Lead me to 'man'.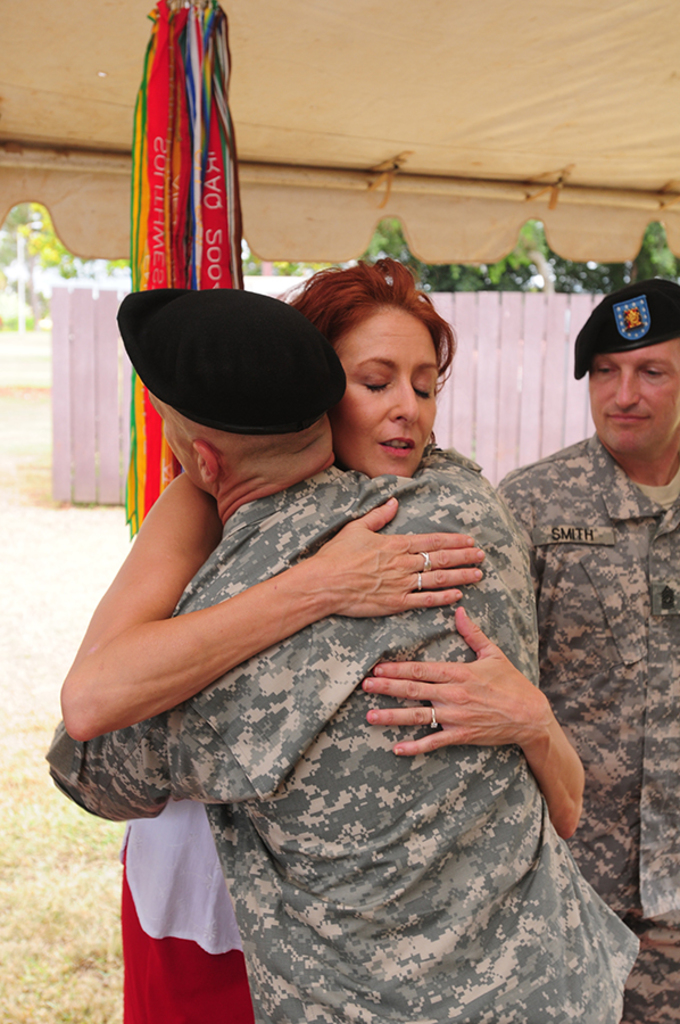
Lead to <box>42,271,591,972</box>.
